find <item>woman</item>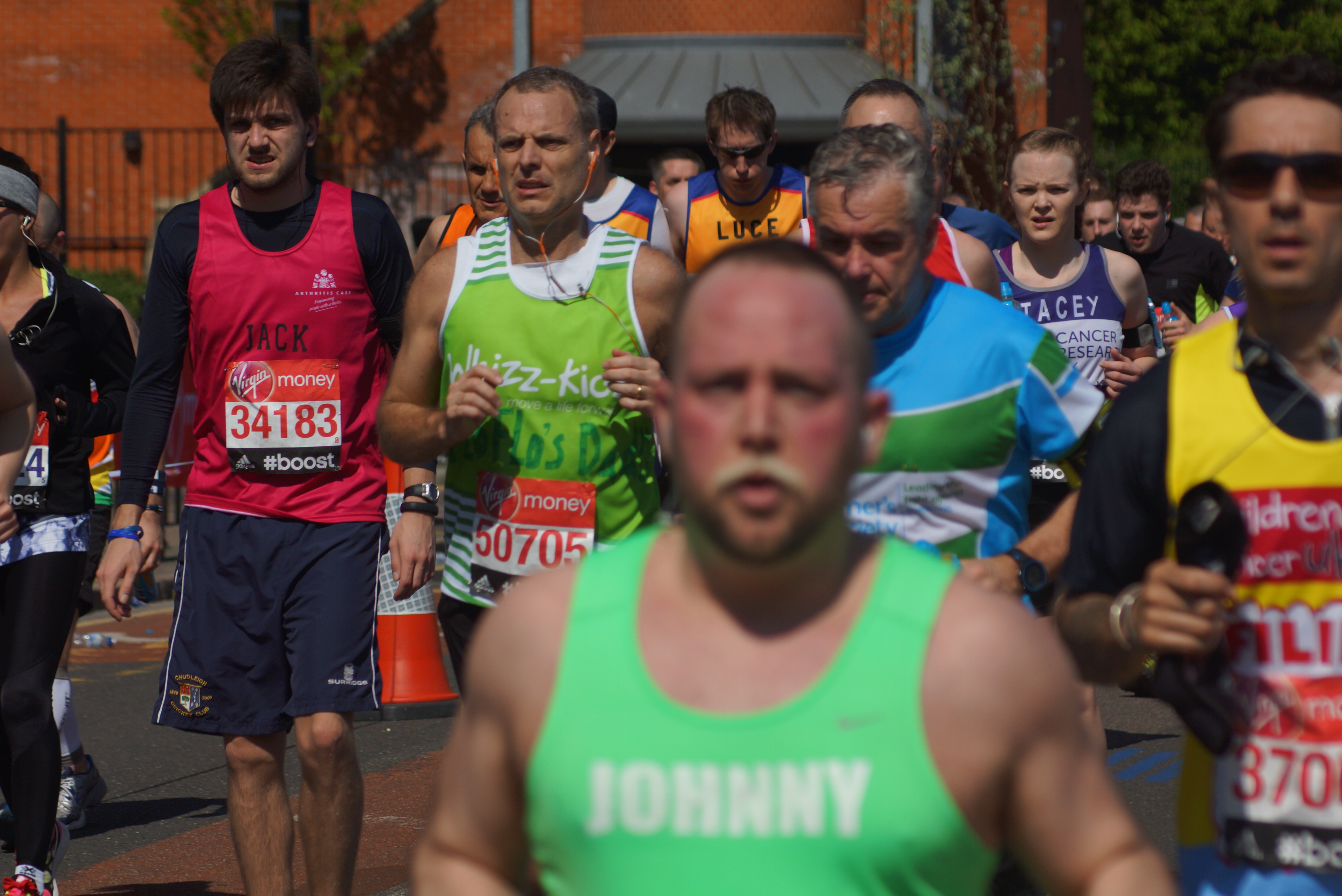
bbox=(380, 63, 392, 82)
